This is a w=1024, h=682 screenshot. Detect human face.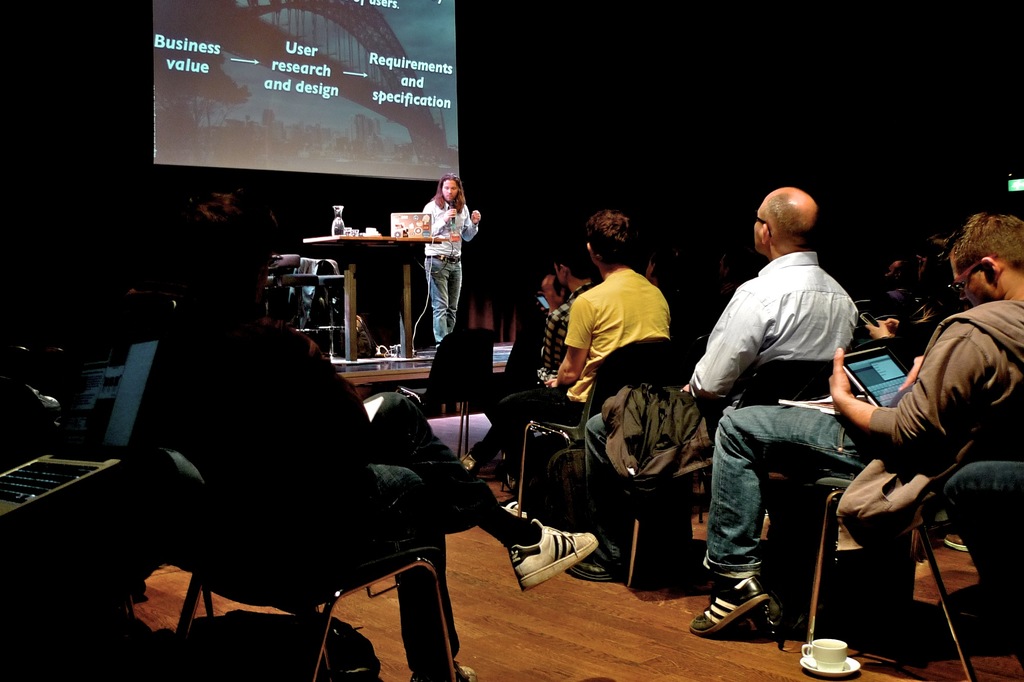
(442, 181, 460, 203).
